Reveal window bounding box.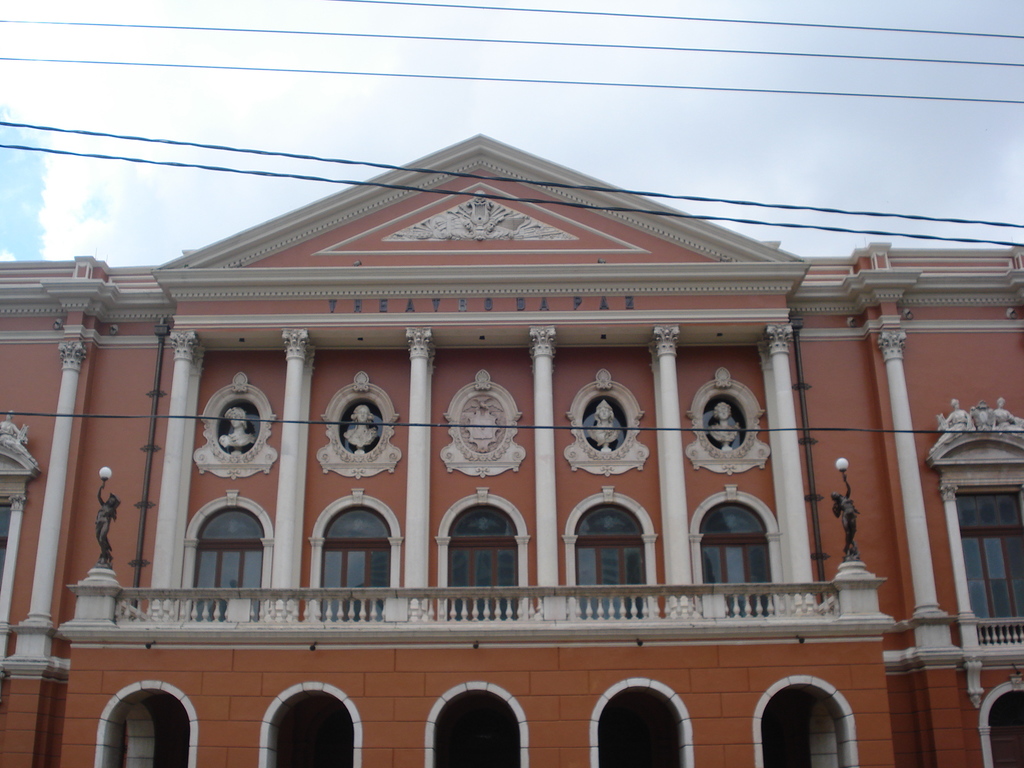
Revealed: {"left": 963, "top": 492, "right": 1023, "bottom": 643}.
